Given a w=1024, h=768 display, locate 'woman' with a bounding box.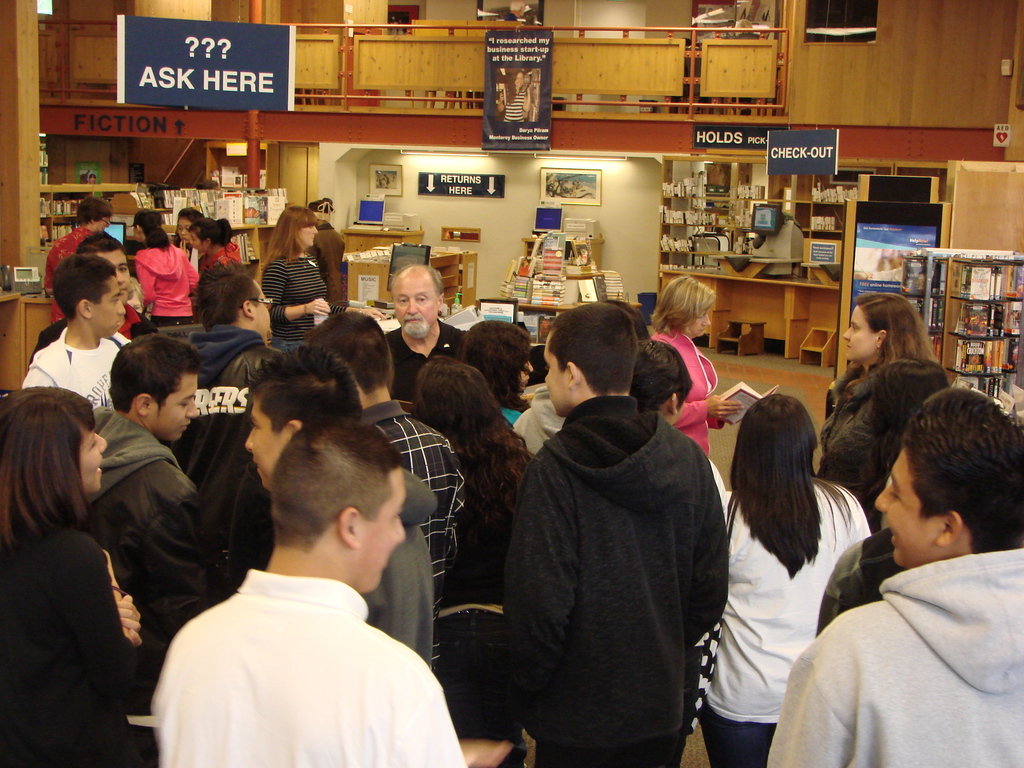
Located: (x1=132, y1=205, x2=198, y2=331).
